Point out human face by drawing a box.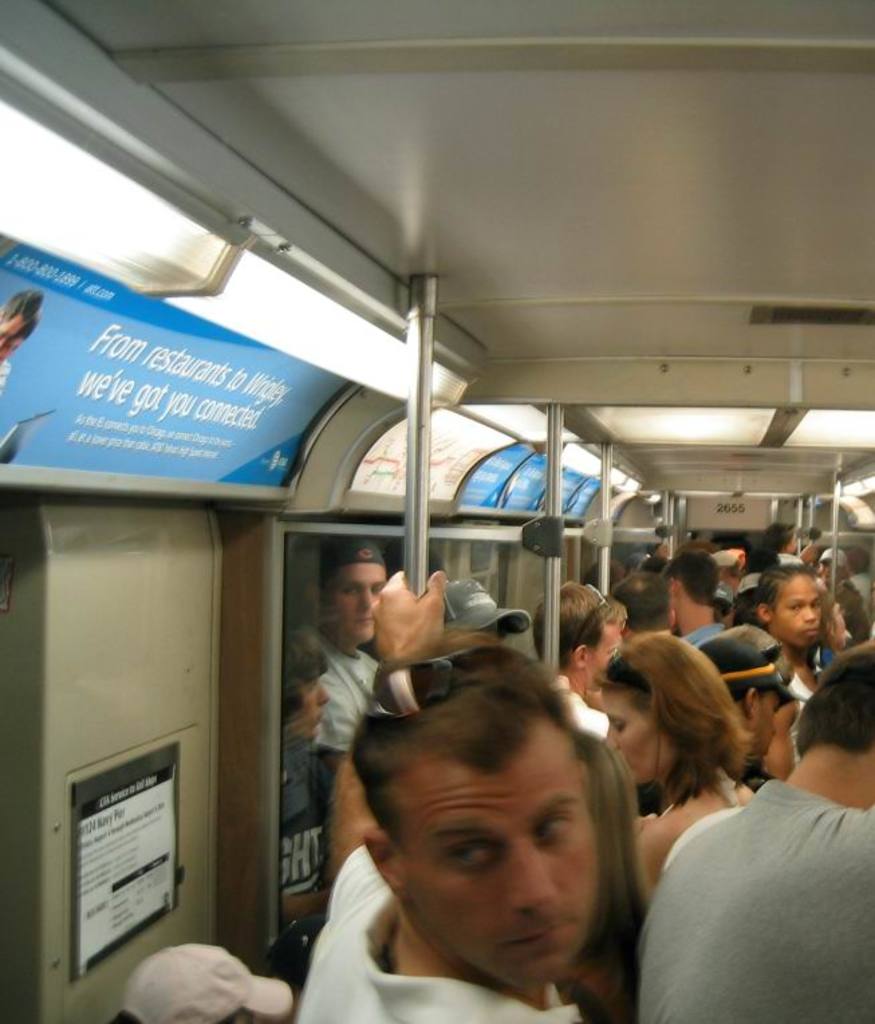
rect(604, 690, 681, 791).
